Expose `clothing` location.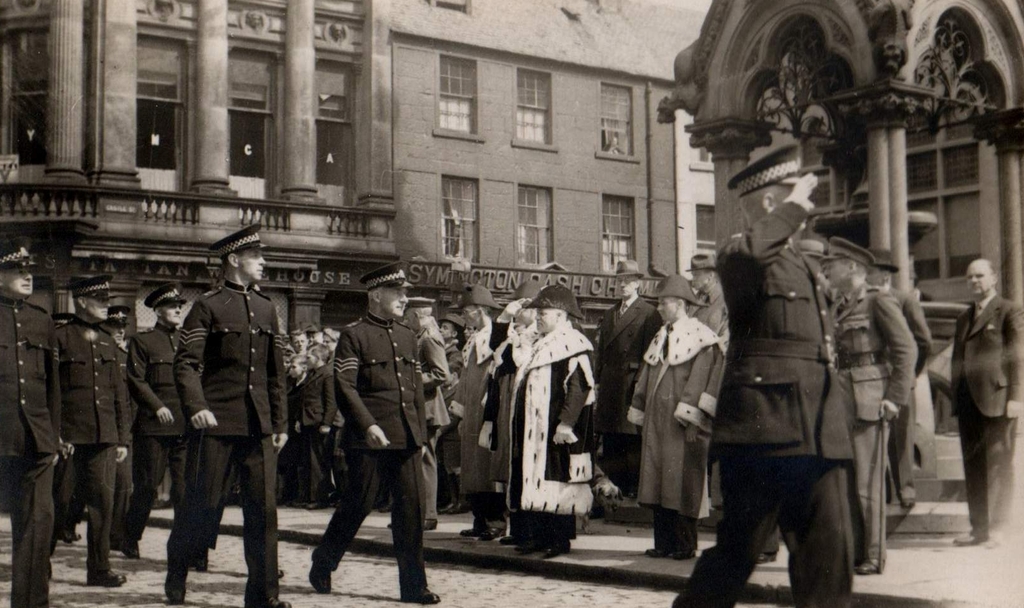
Exposed at 952/291/1023/546.
